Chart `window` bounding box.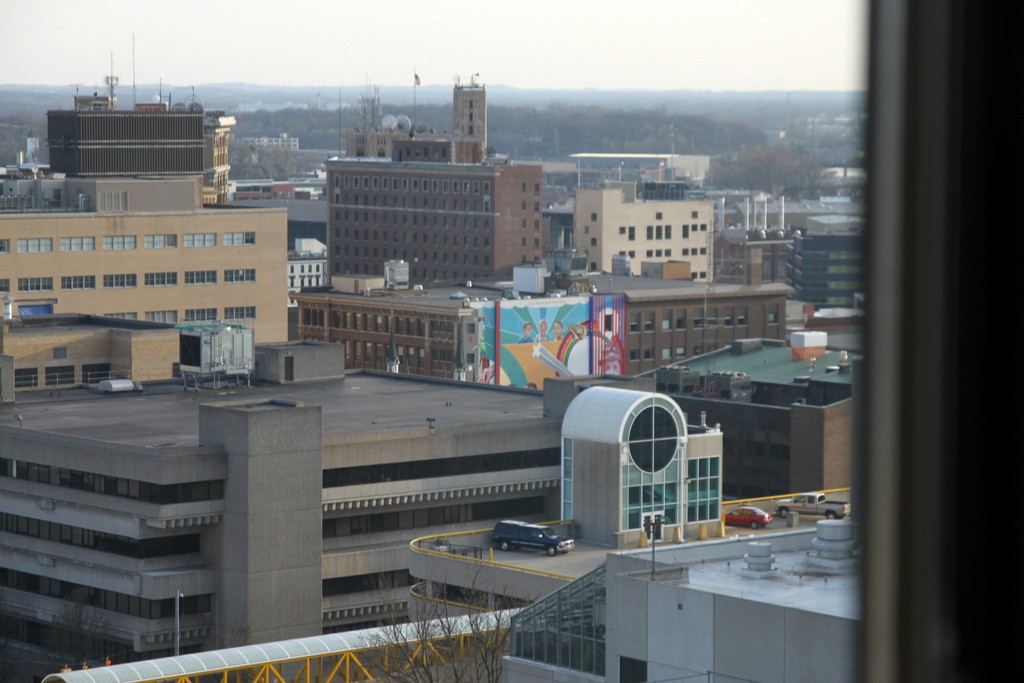
Charted: <box>64,277,93,288</box>.
